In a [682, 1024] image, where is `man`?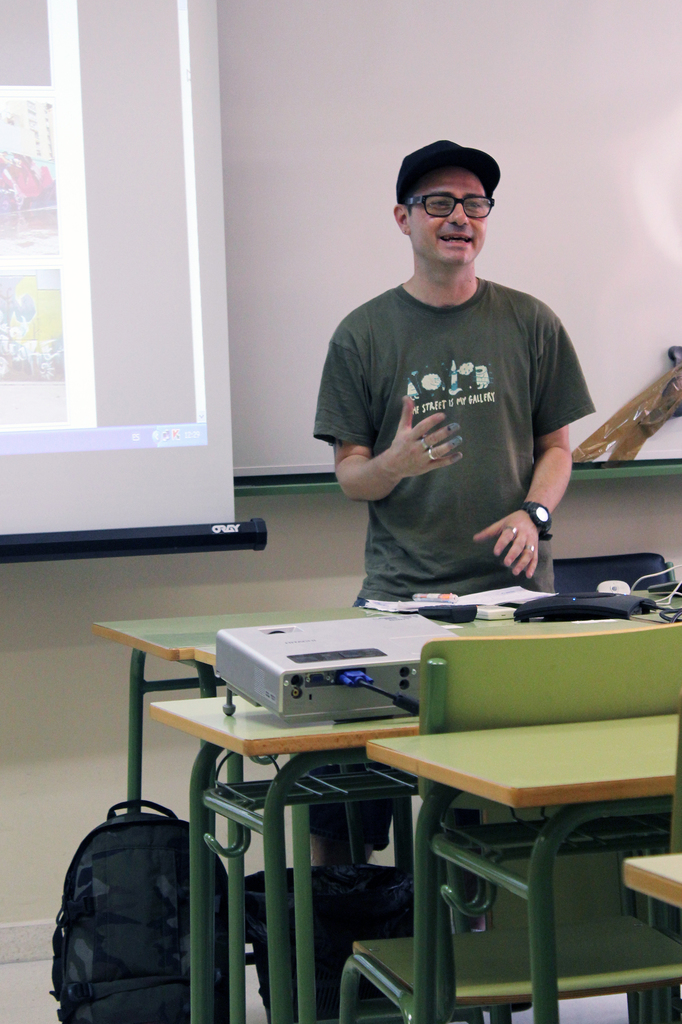
x1=317, y1=126, x2=595, y2=660.
